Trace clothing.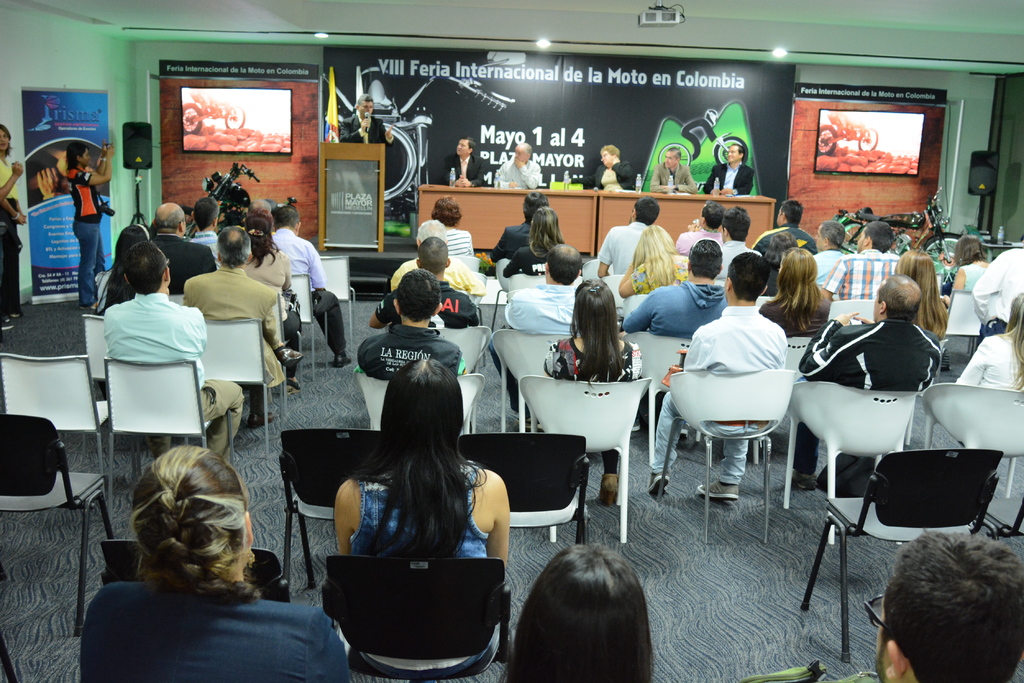
Traced to [left=755, top=299, right=834, bottom=340].
